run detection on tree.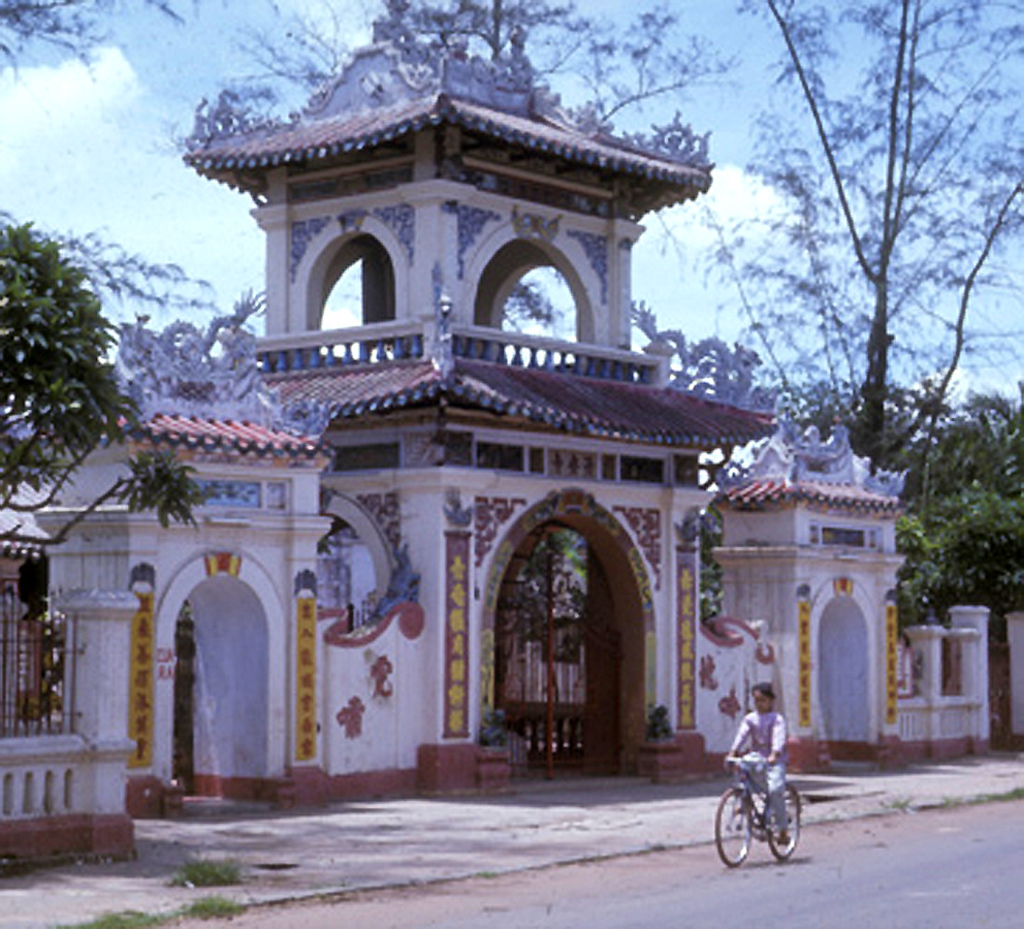
Result: (left=4, top=185, right=167, bottom=547).
